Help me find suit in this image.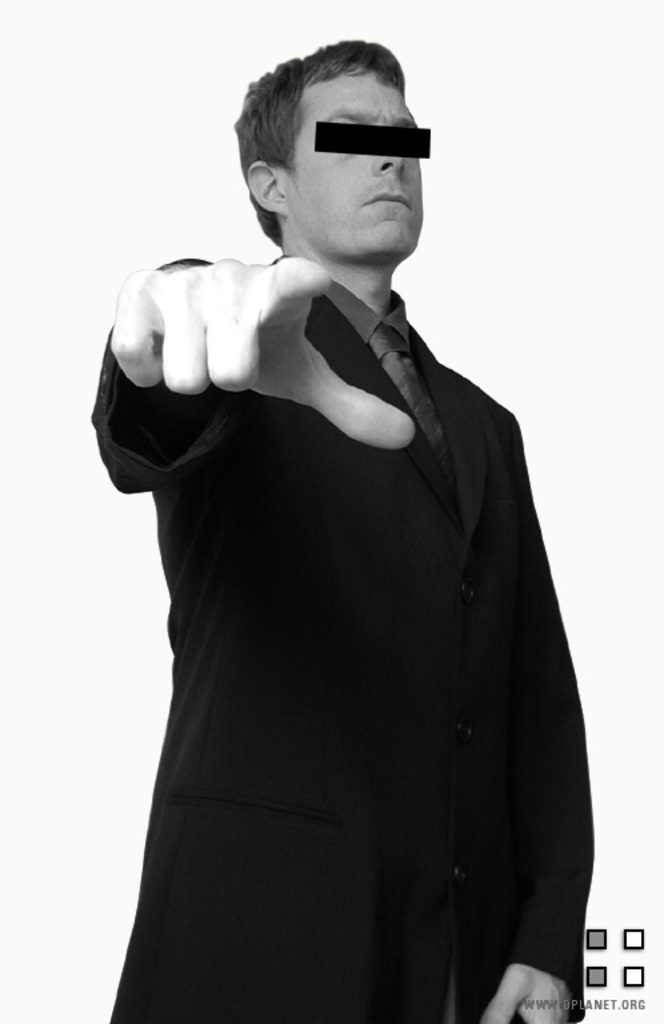
Found it: bbox=[93, 147, 615, 1000].
